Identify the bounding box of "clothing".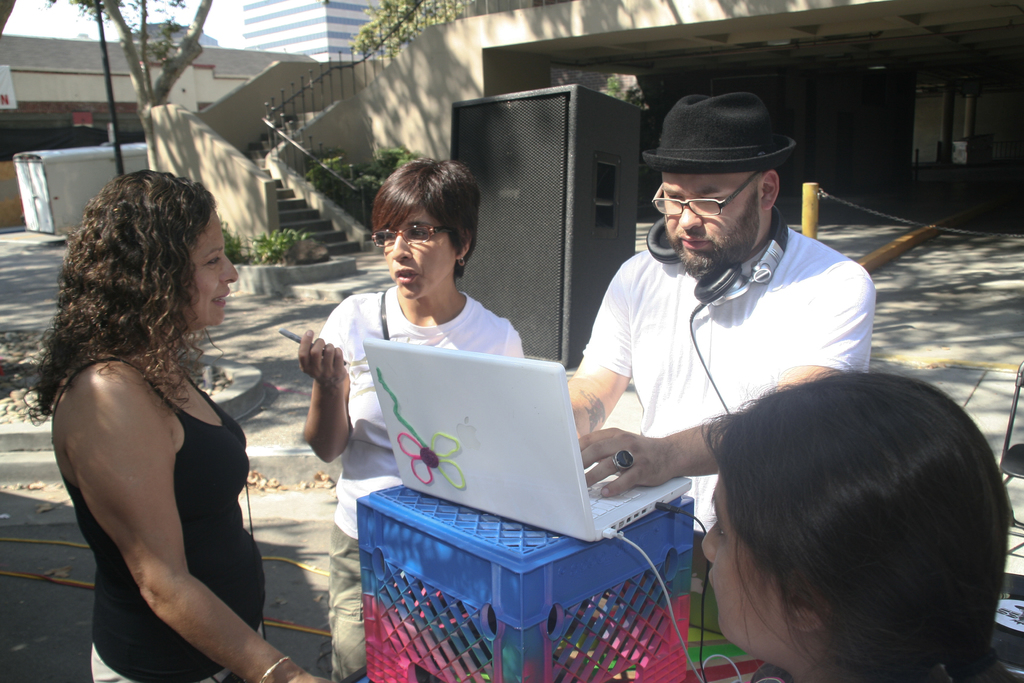
select_region(314, 287, 521, 682).
